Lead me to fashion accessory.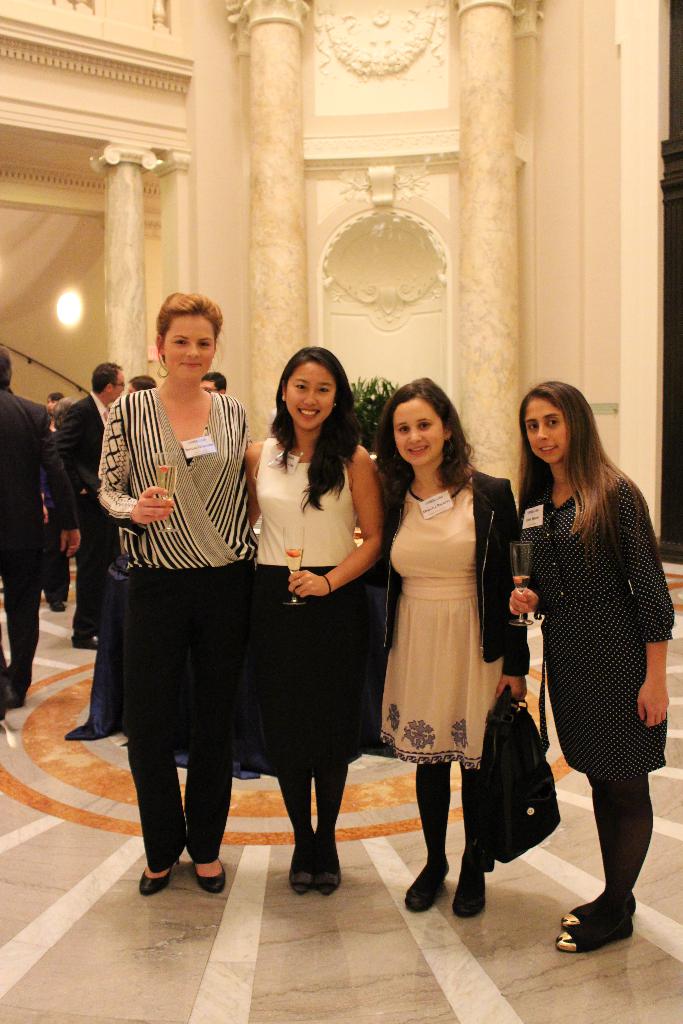
Lead to left=71, top=640, right=89, bottom=648.
